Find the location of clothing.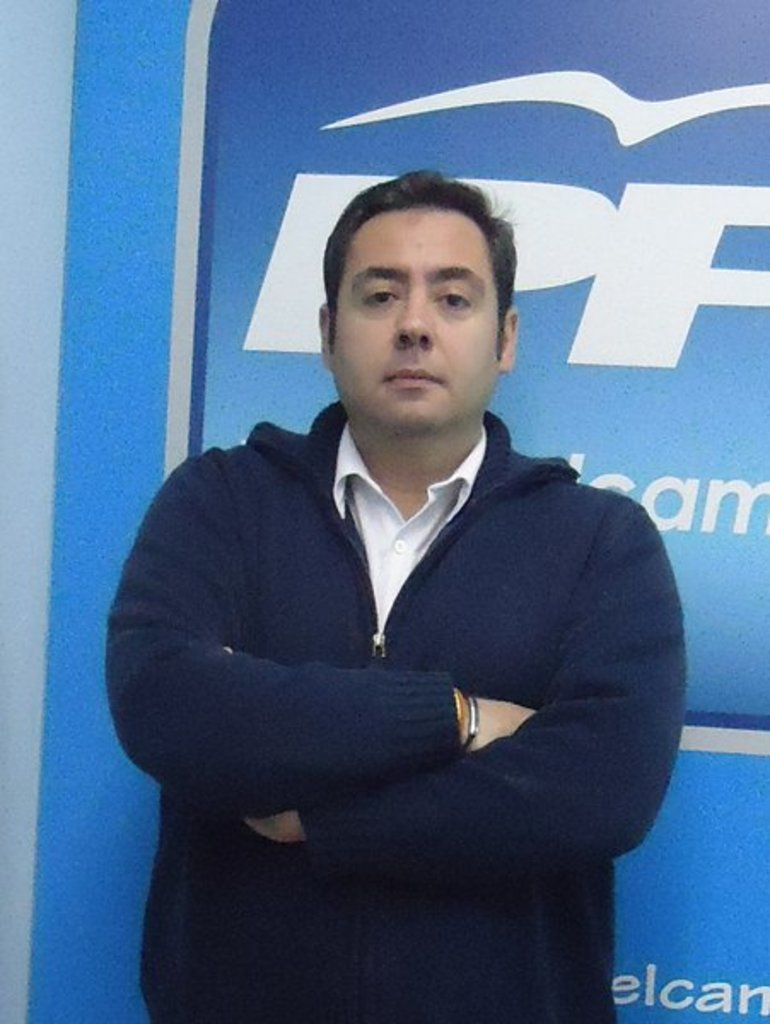
Location: left=108, top=398, right=715, bottom=1022.
